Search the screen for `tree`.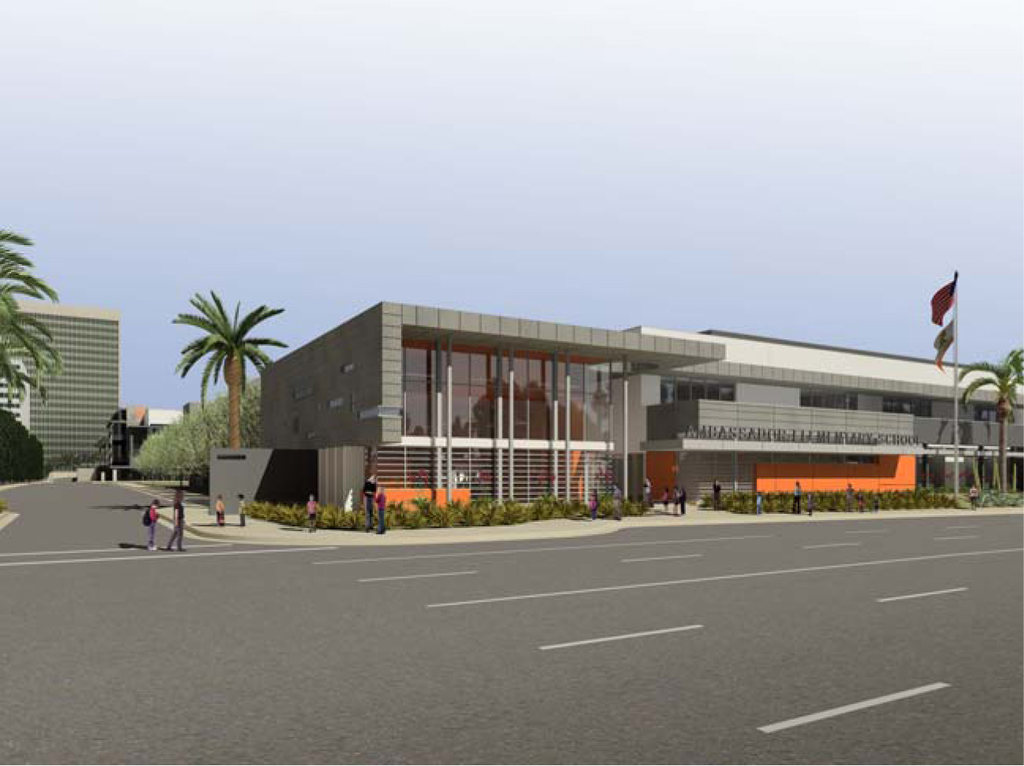
Found at l=951, t=340, r=1023, b=494.
